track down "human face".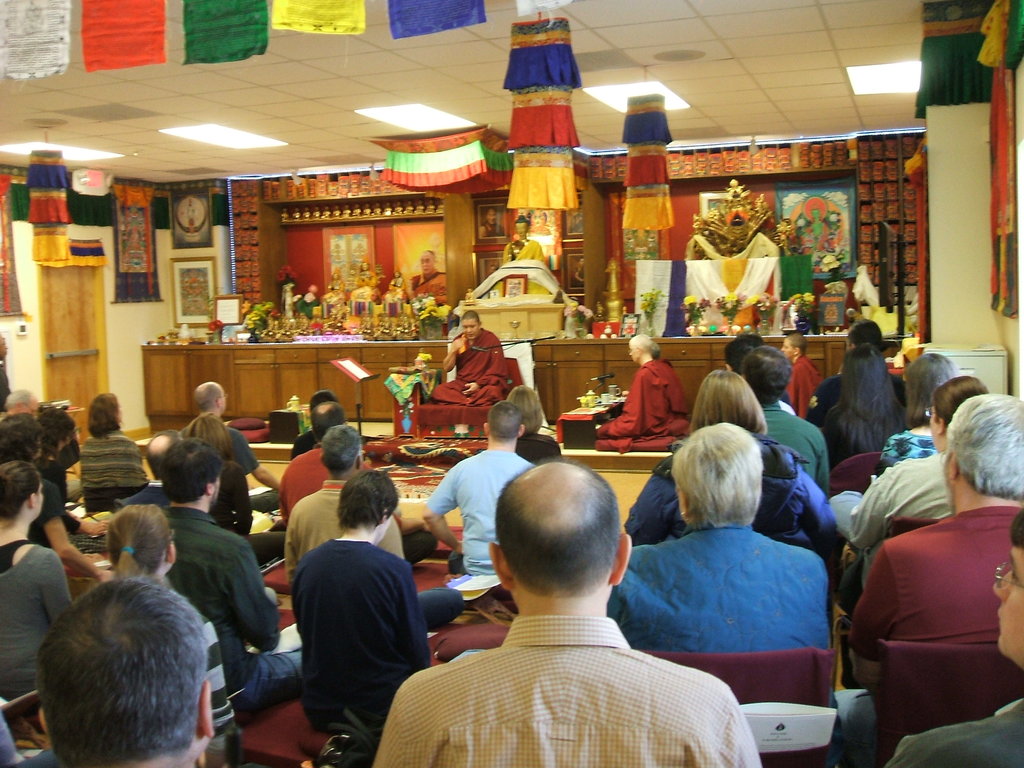
Tracked to x1=486 y1=209 x2=497 y2=224.
